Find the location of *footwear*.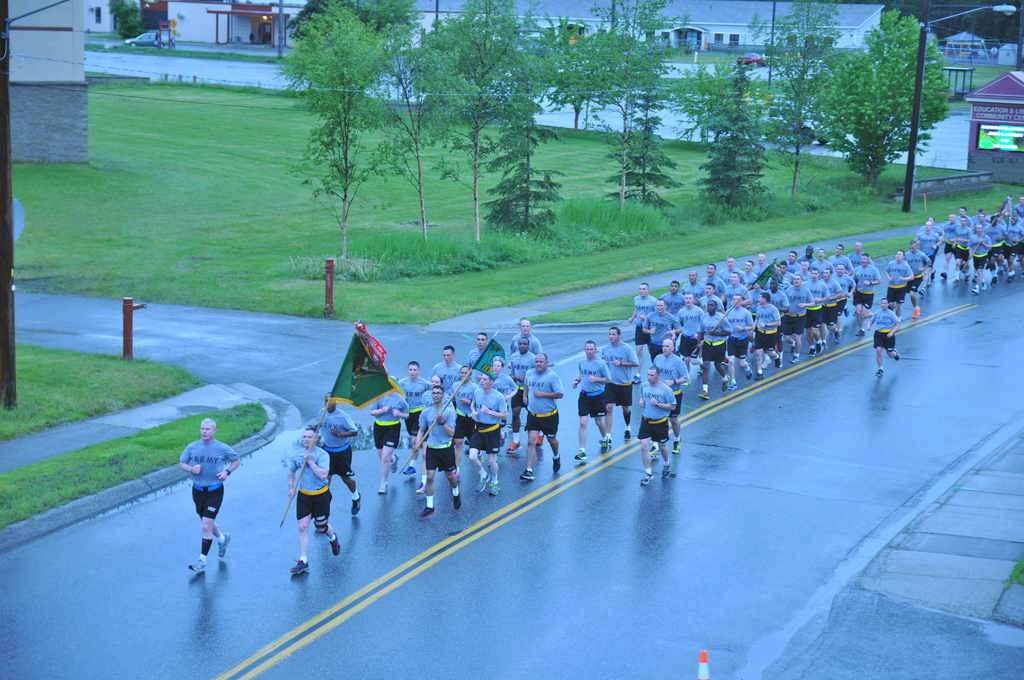
Location: bbox=[414, 486, 424, 498].
